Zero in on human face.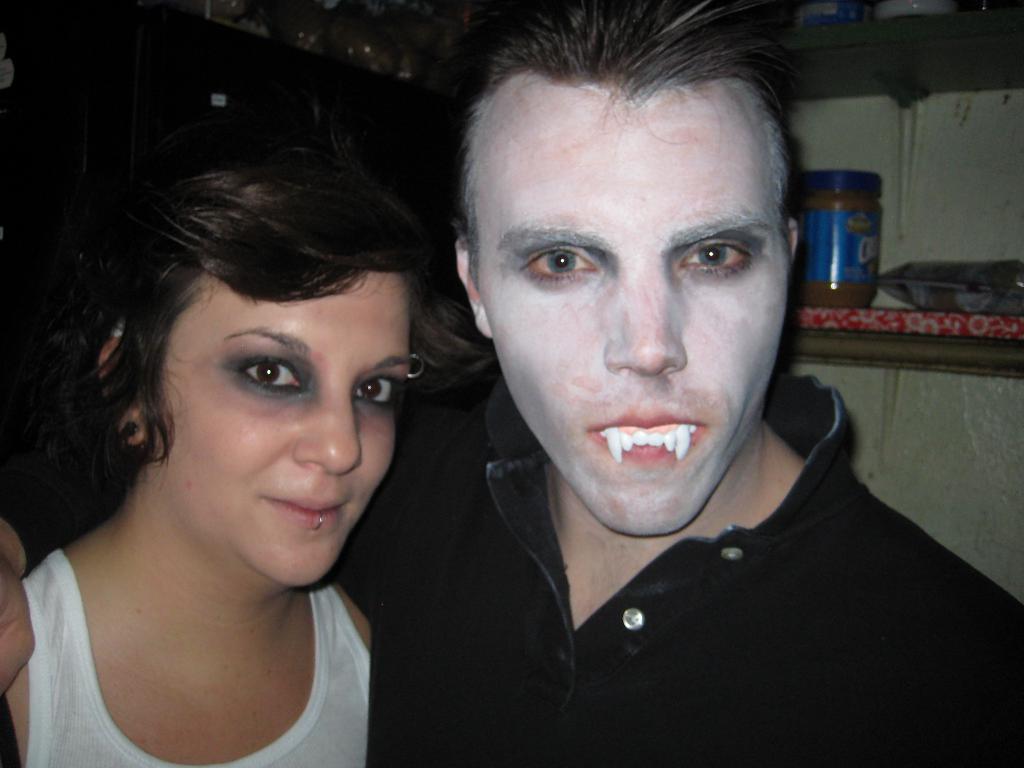
Zeroed in: (left=460, top=46, right=793, bottom=529).
